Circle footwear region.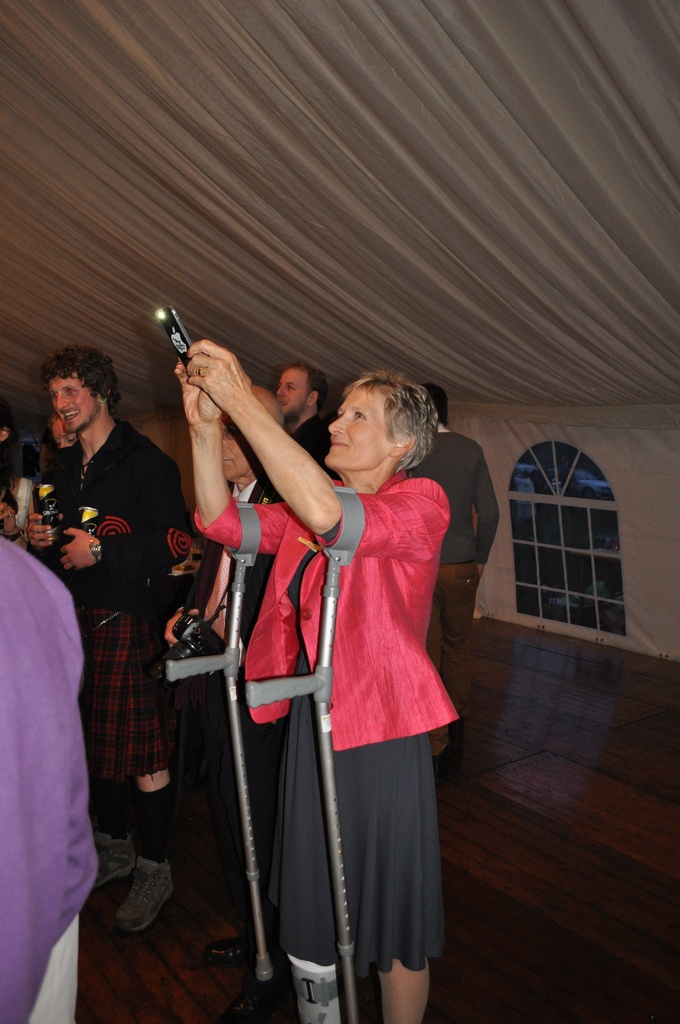
Region: crop(110, 845, 181, 932).
